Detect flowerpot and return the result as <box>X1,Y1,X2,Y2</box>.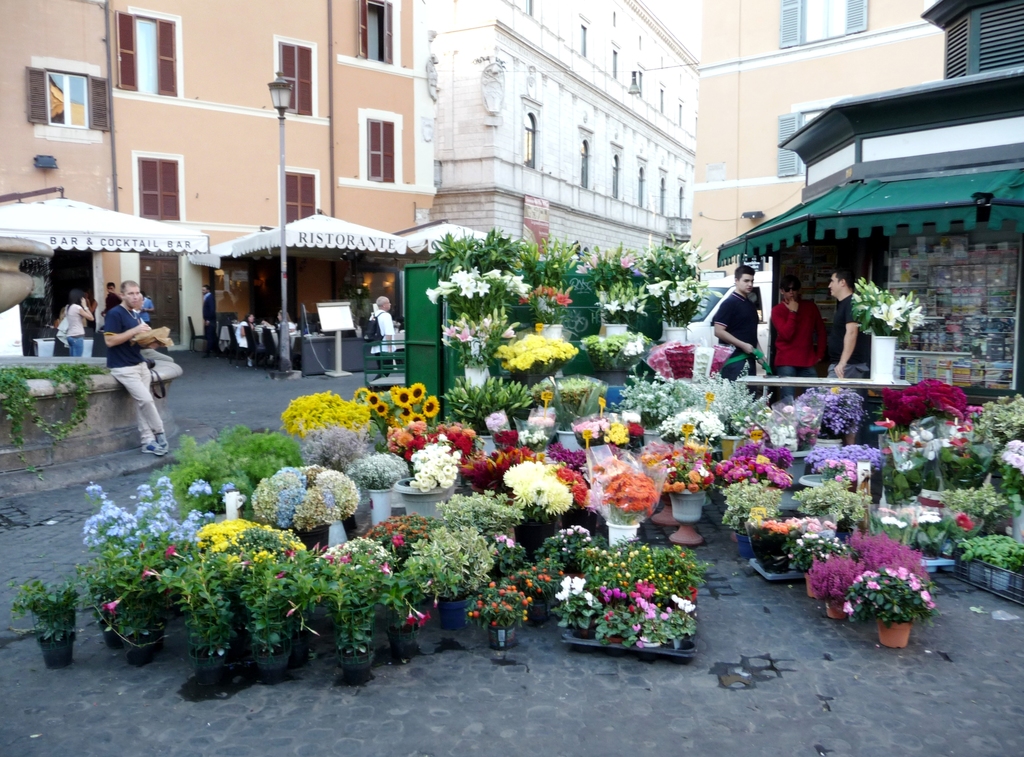
<box>365,489,390,524</box>.
